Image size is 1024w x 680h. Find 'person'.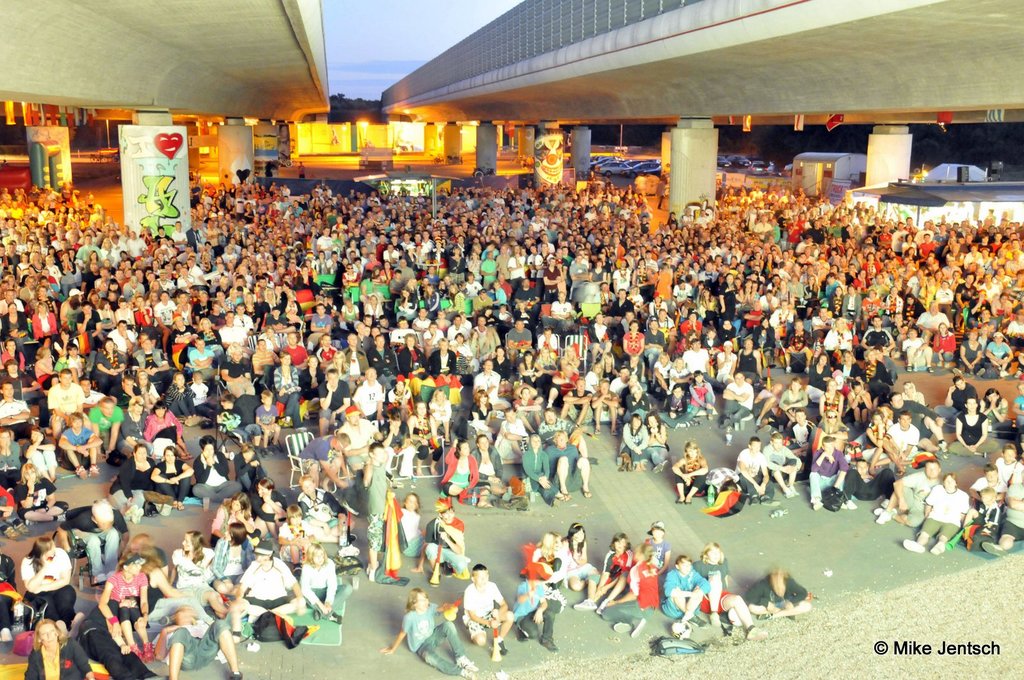
389:268:403:294.
